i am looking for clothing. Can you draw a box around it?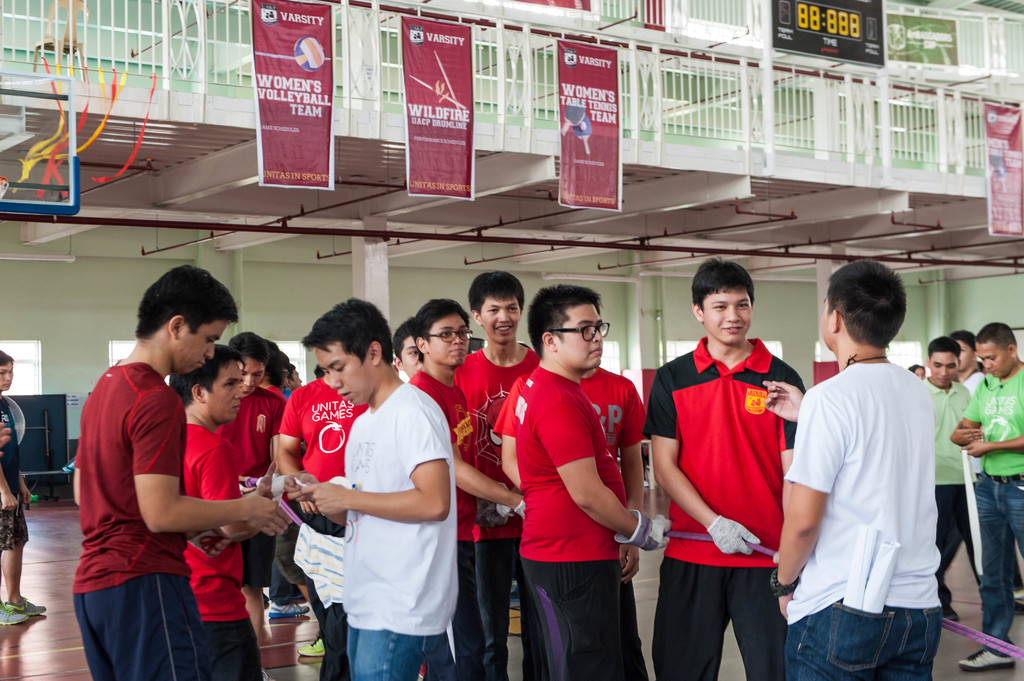
Sure, the bounding box is [342, 376, 458, 672].
